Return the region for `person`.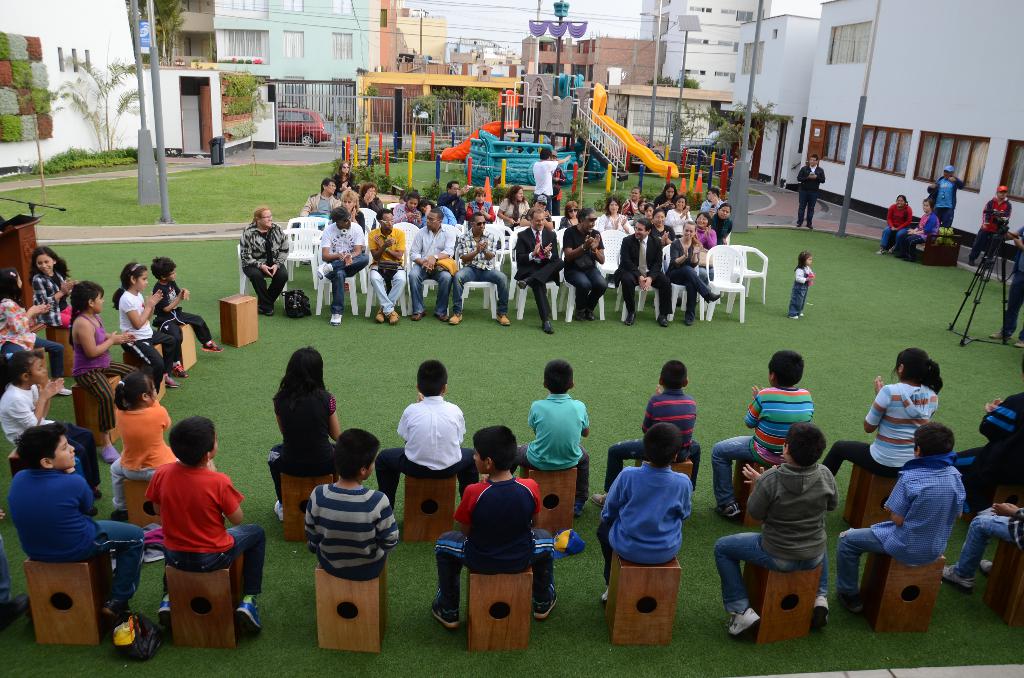
BBox(26, 249, 77, 330).
